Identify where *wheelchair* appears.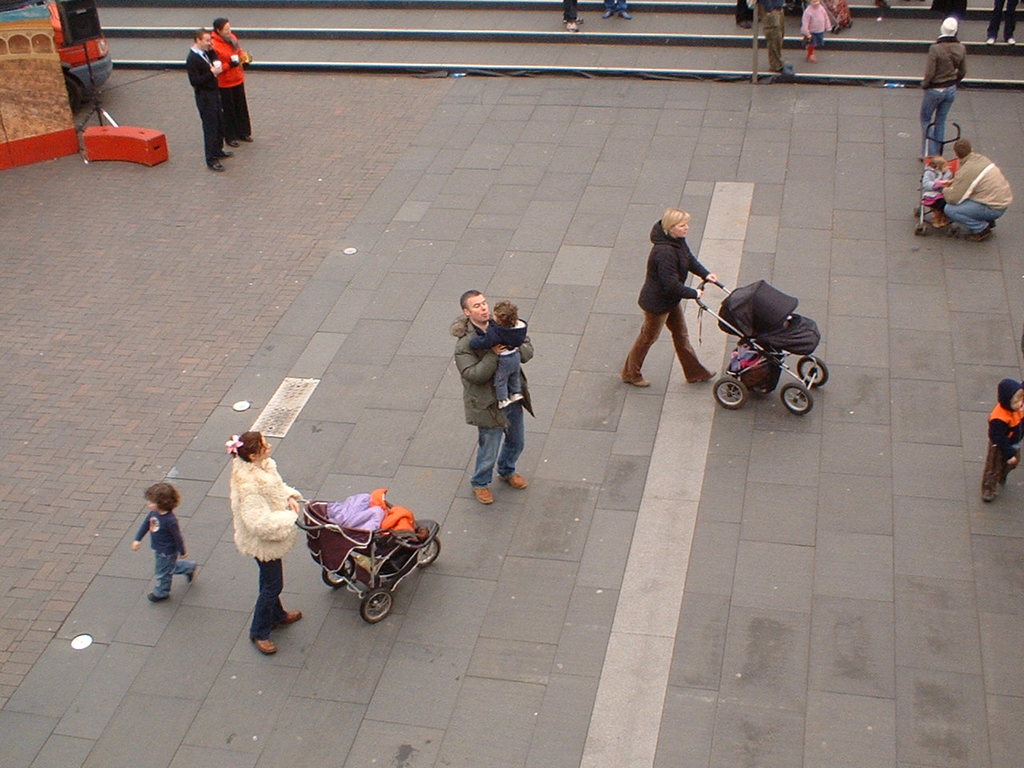
Appears at locate(281, 467, 426, 612).
